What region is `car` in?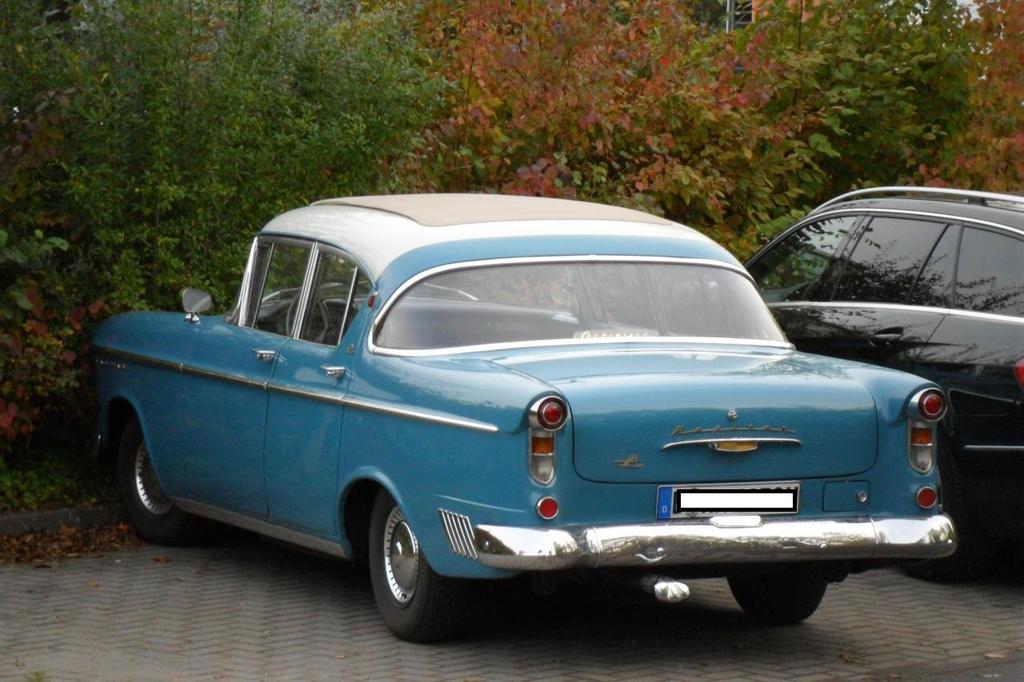
85,188,966,646.
